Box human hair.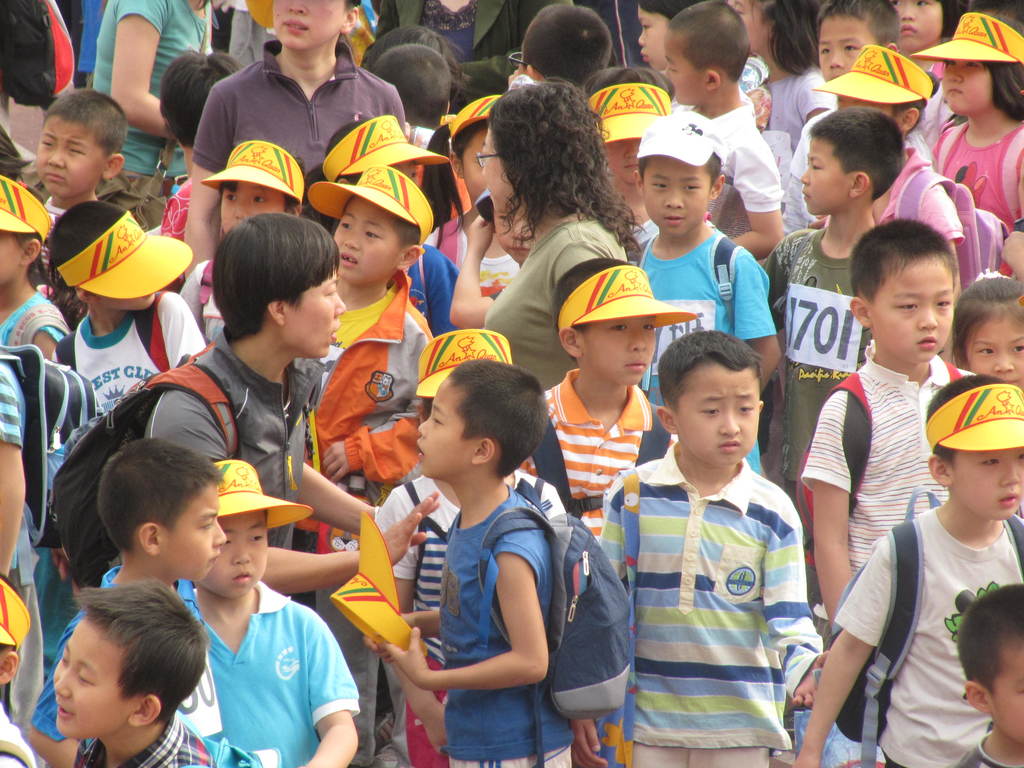
[42,87,129,159].
